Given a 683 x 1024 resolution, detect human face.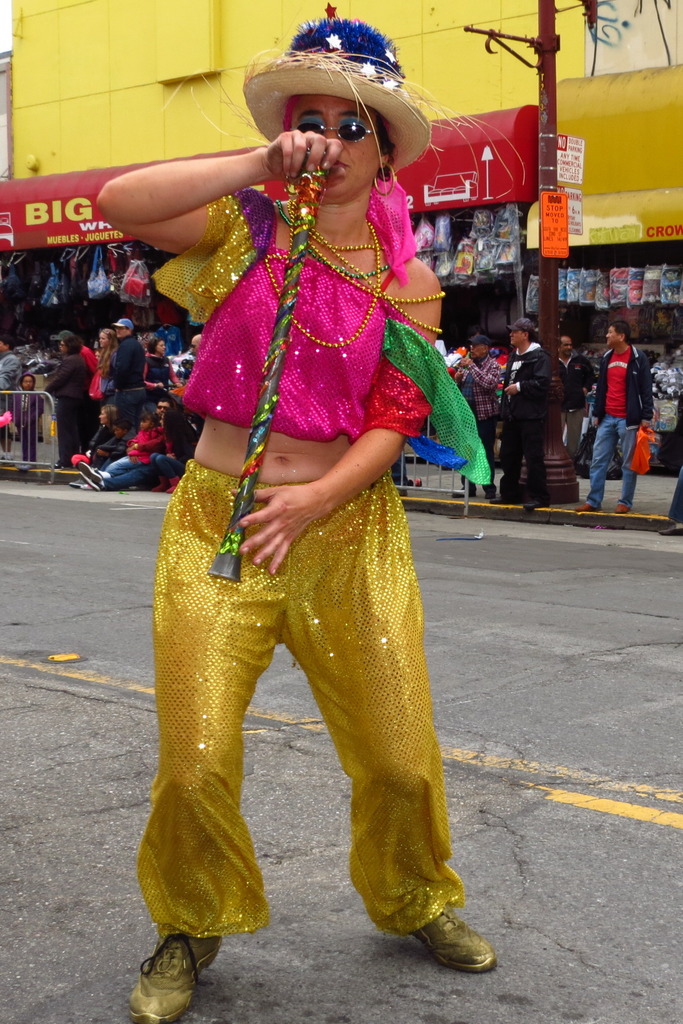
box=[117, 324, 129, 337].
